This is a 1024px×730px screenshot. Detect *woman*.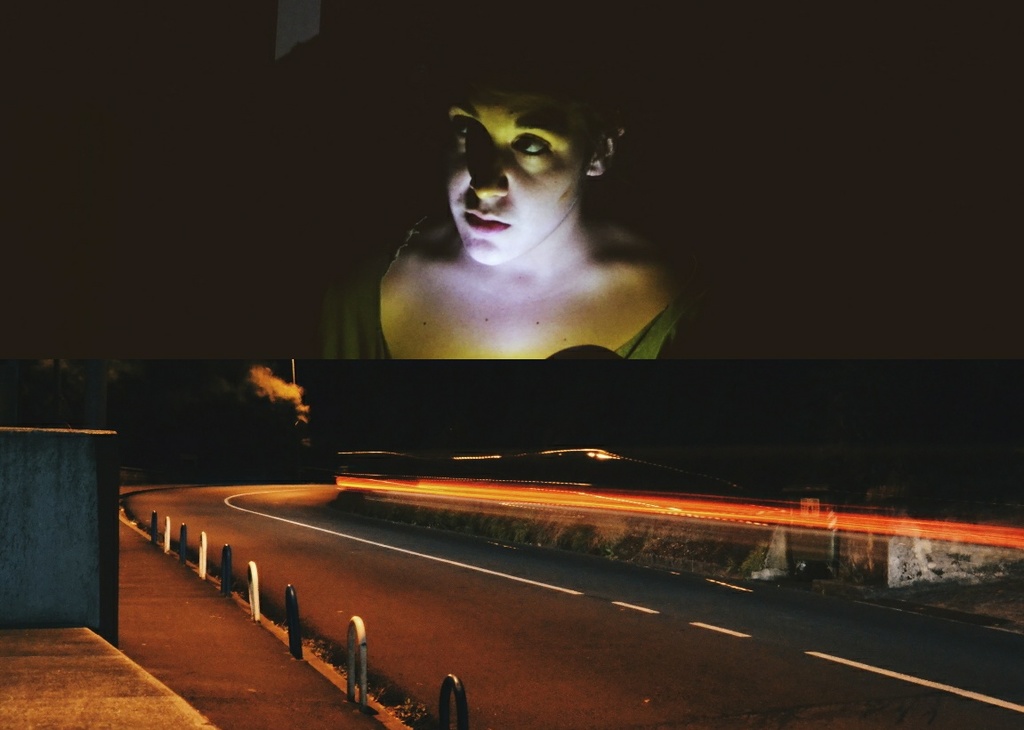
[319,64,678,357].
